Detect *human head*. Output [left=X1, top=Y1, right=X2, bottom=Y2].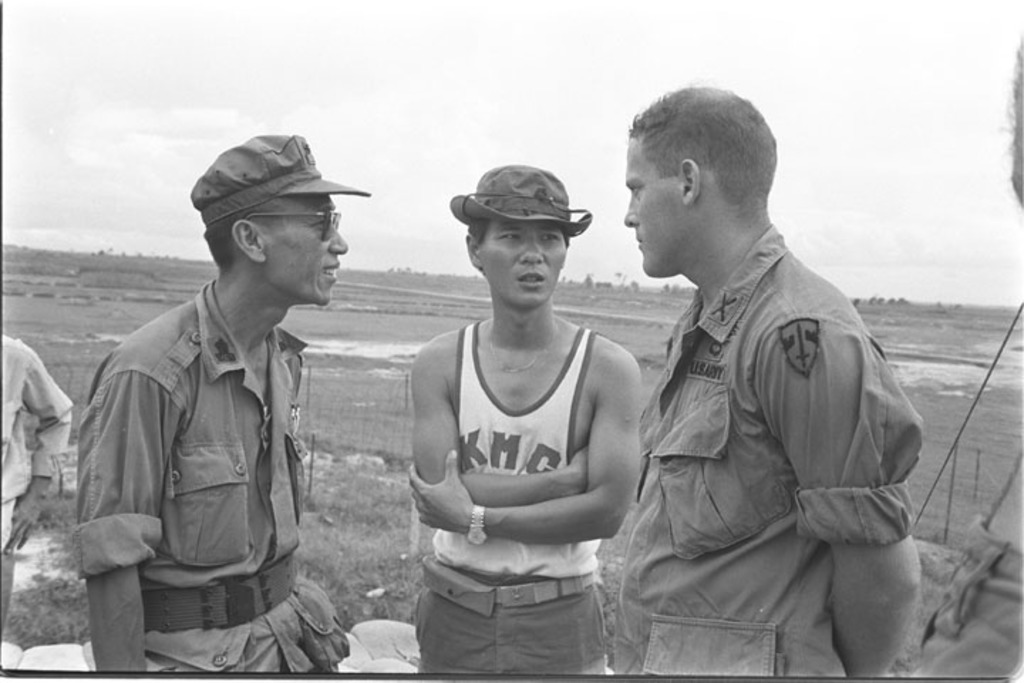
[left=449, top=158, right=594, bottom=313].
